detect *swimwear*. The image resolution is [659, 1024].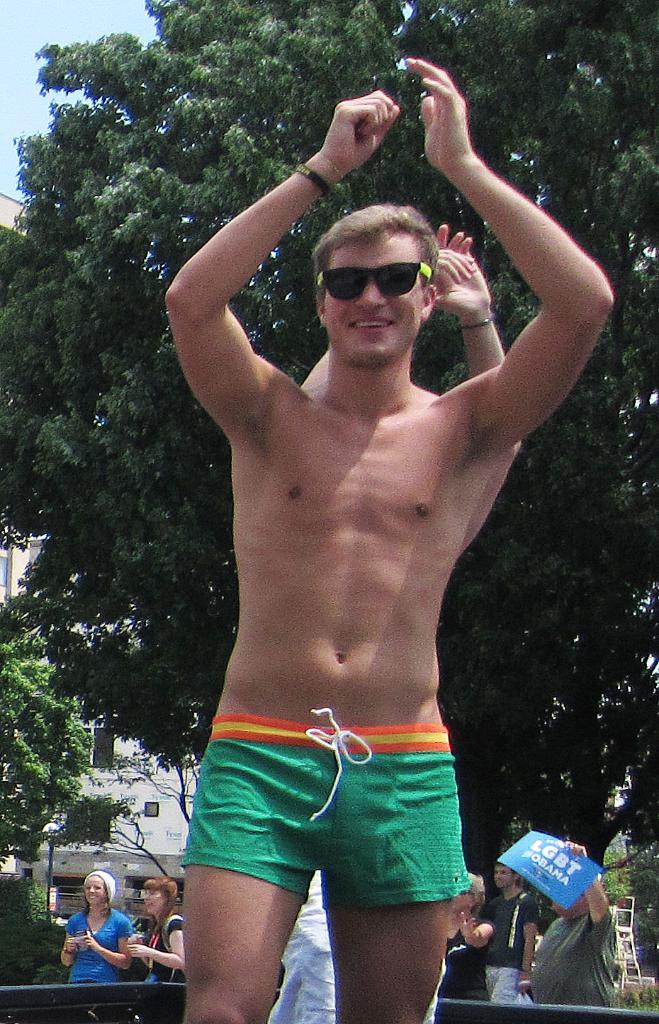
(174, 715, 478, 884).
